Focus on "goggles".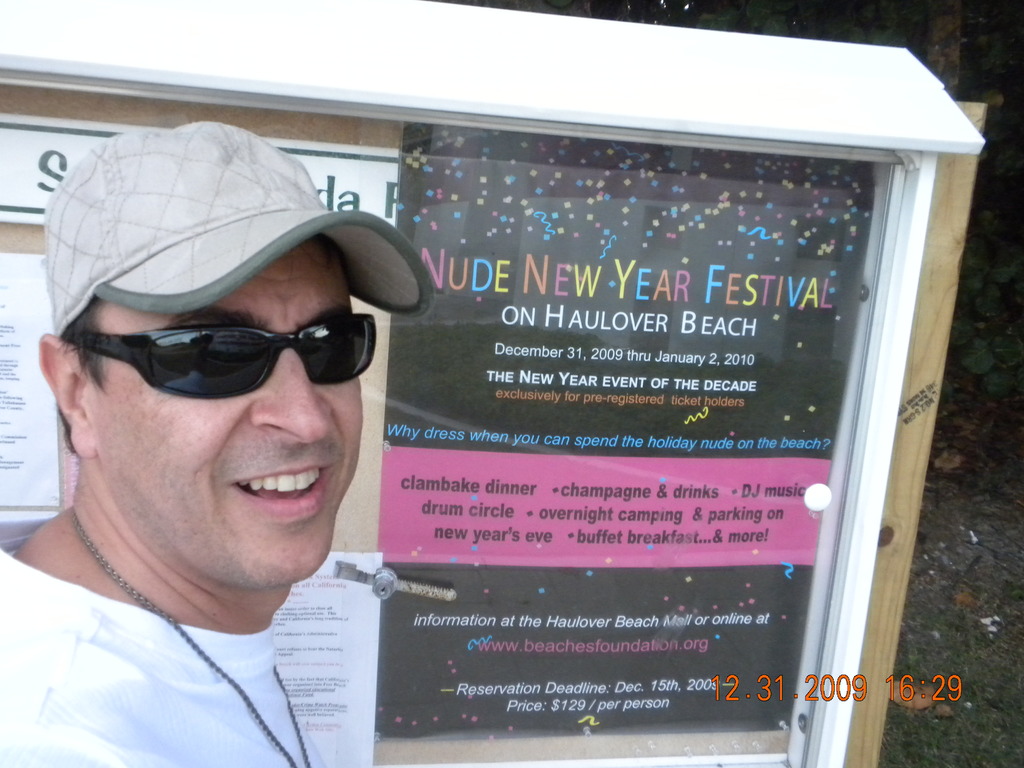
Focused at {"left": 64, "top": 317, "right": 381, "bottom": 405}.
